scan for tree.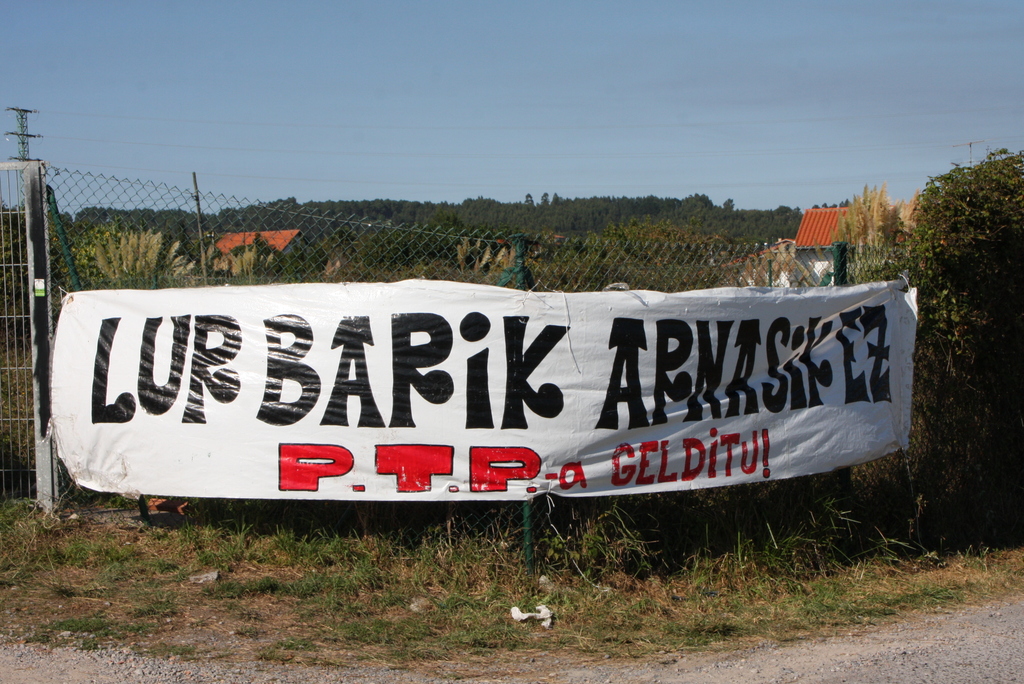
Scan result: locate(606, 218, 732, 279).
